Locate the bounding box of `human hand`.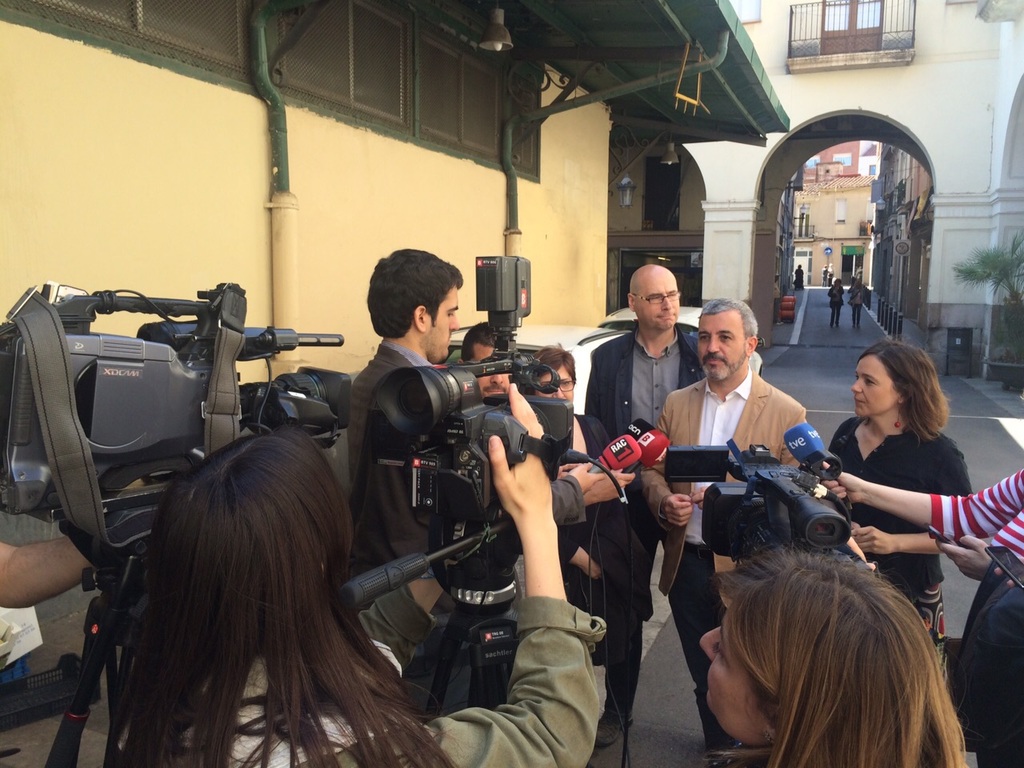
Bounding box: detection(660, 494, 694, 528).
